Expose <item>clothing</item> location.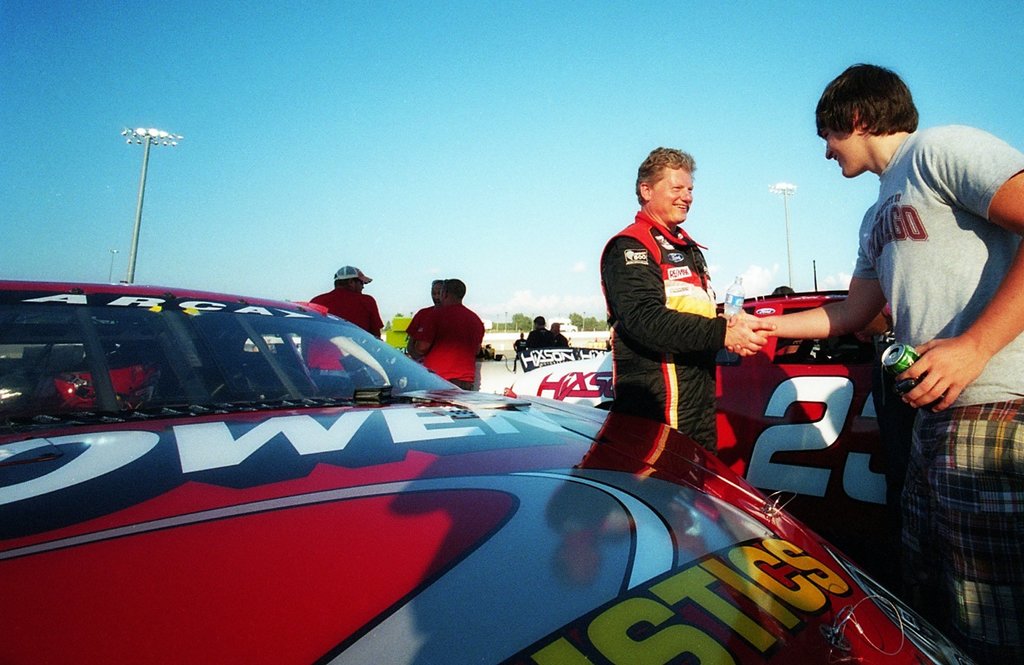
Exposed at box=[837, 128, 1023, 661].
